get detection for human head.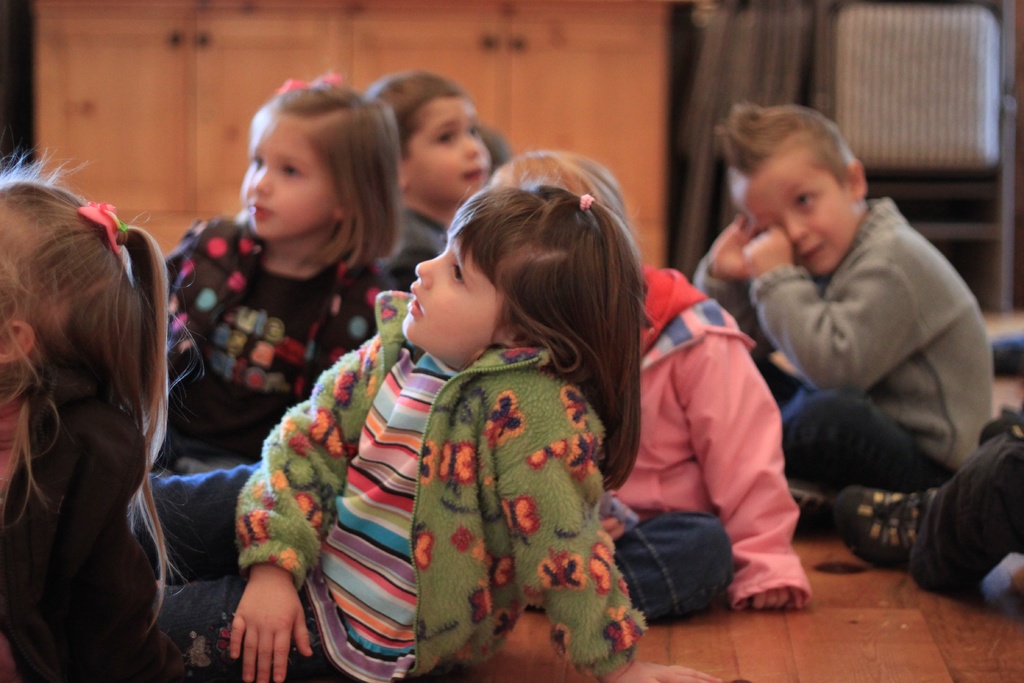
Detection: (723,104,881,259).
